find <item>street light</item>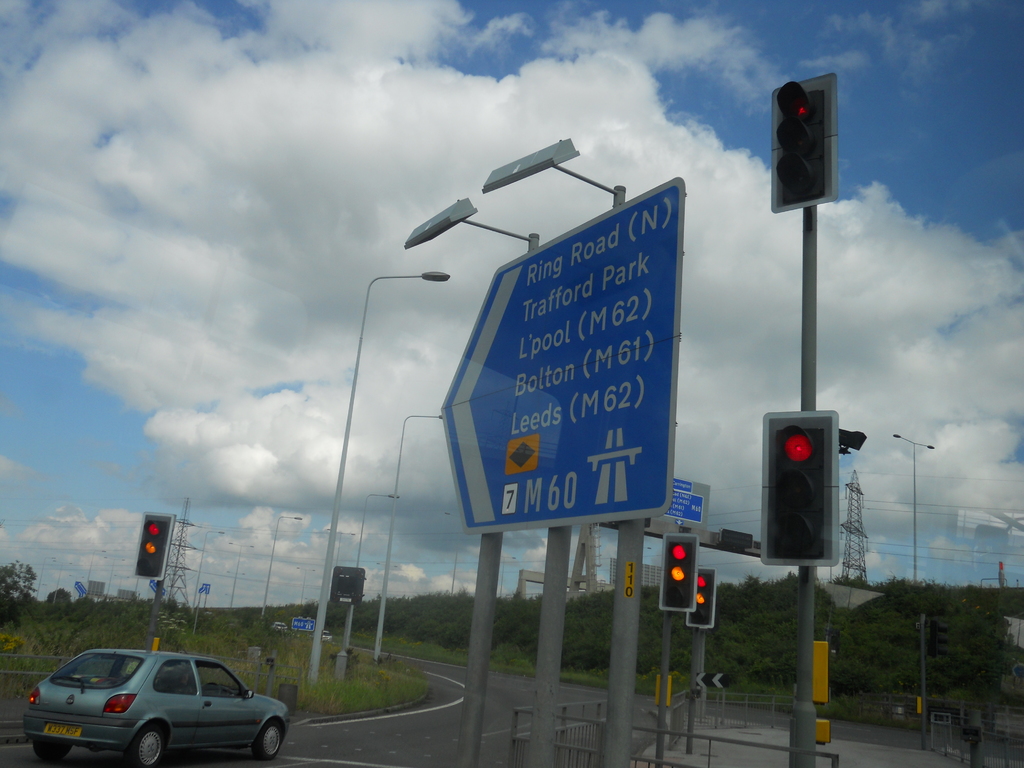
locate(255, 508, 305, 636)
